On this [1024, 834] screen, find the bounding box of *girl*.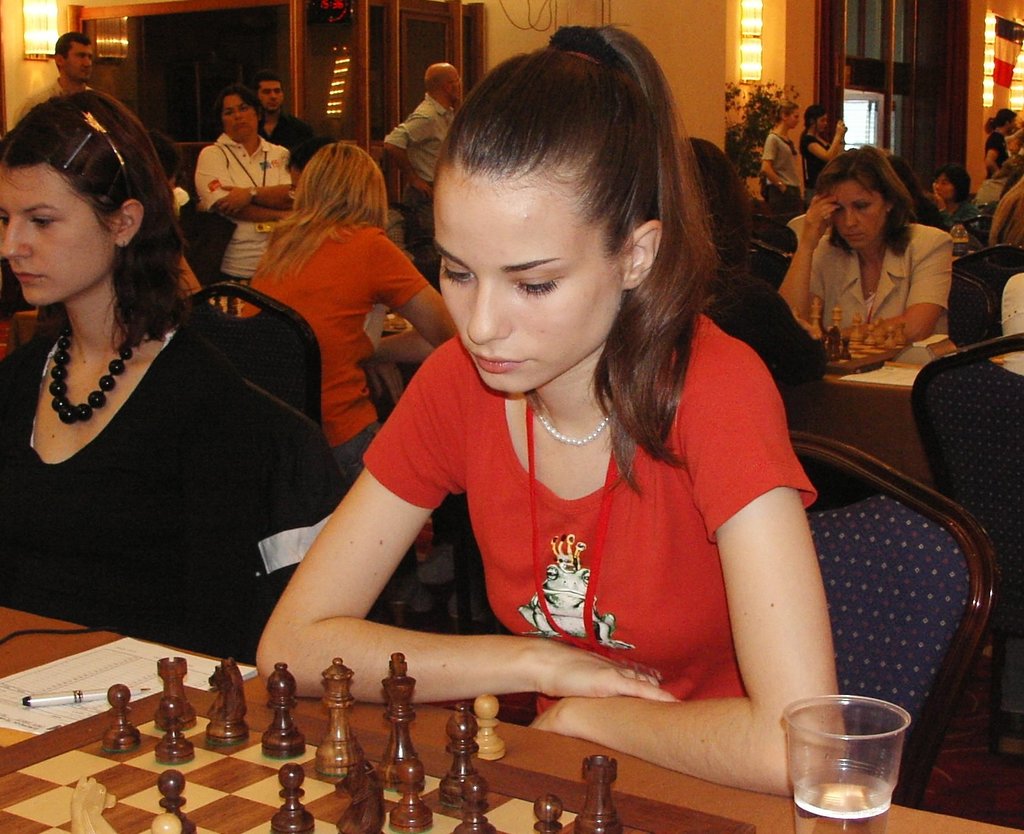
Bounding box: [left=253, top=25, right=850, bottom=798].
